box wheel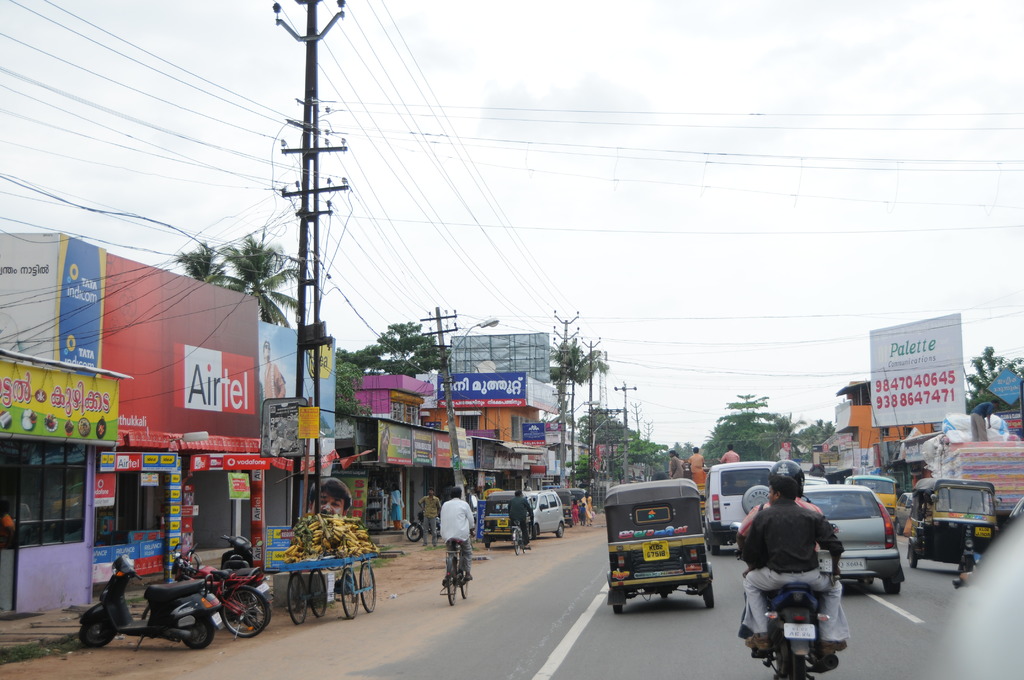
<box>787,656,810,679</box>
